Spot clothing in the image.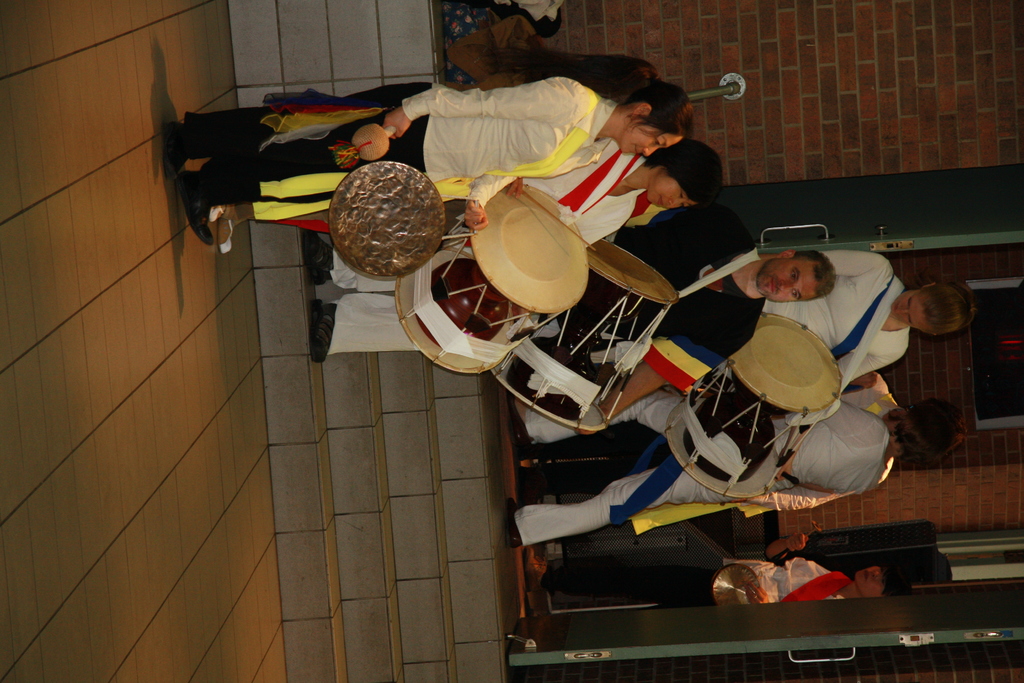
clothing found at <box>182,79,612,205</box>.
